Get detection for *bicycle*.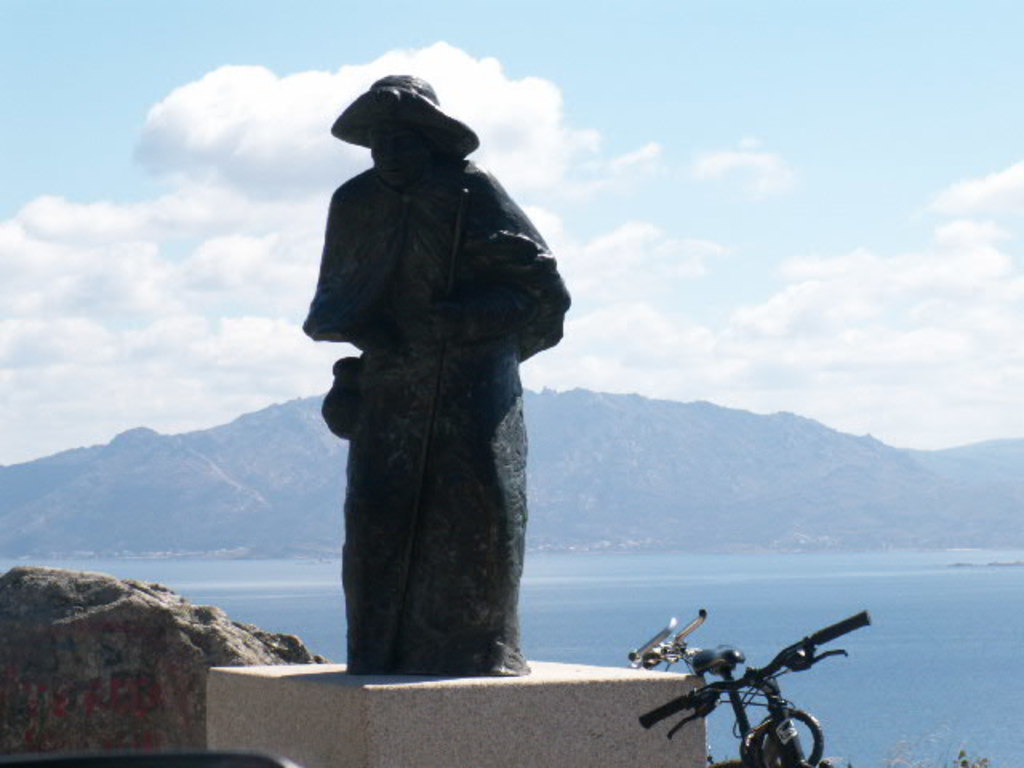
Detection: (x1=616, y1=605, x2=867, y2=766).
